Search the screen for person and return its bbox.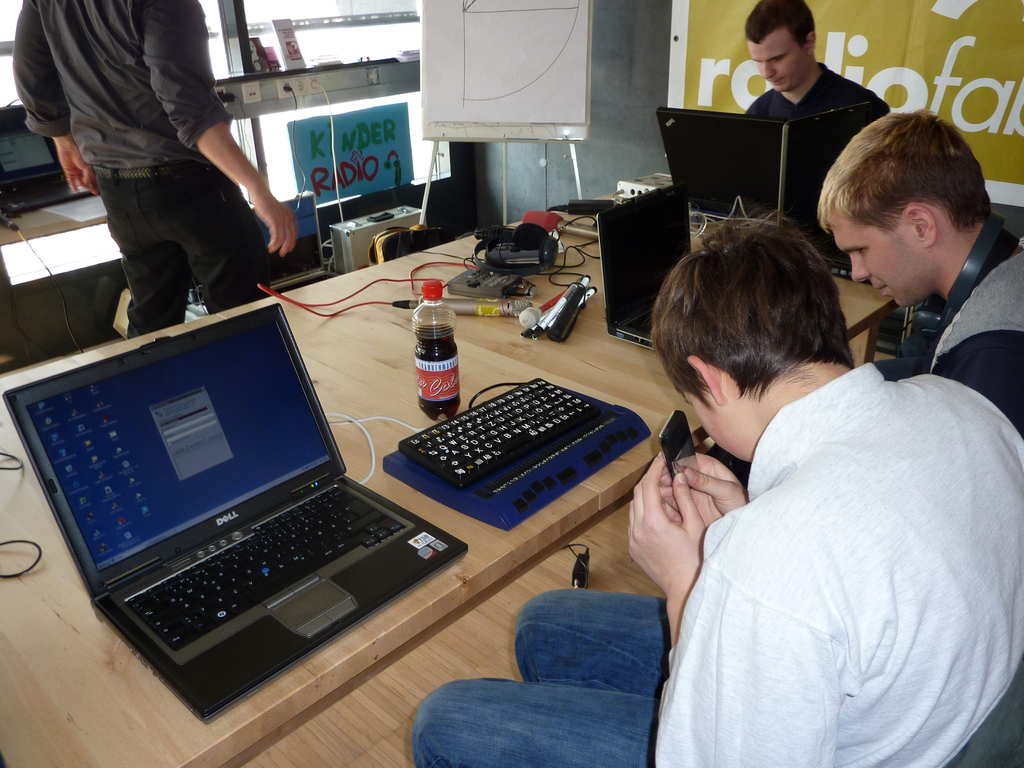
Found: region(744, 0, 889, 117).
